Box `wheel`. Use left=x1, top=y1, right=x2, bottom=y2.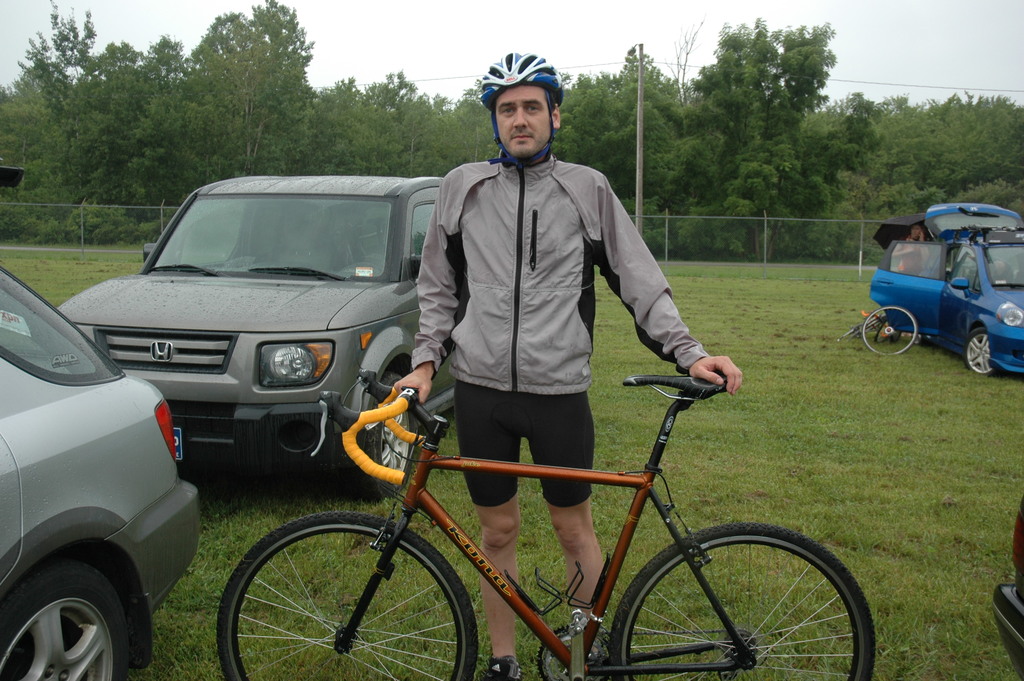
left=218, top=513, right=477, bottom=680.
